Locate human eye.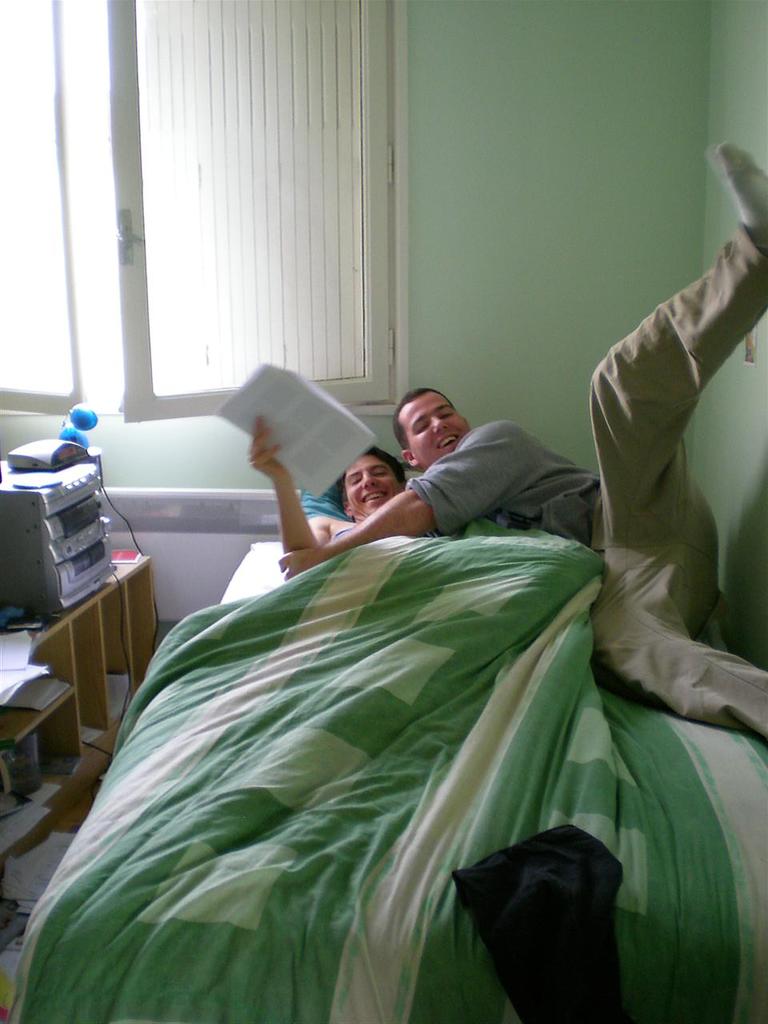
Bounding box: box=[410, 416, 428, 434].
